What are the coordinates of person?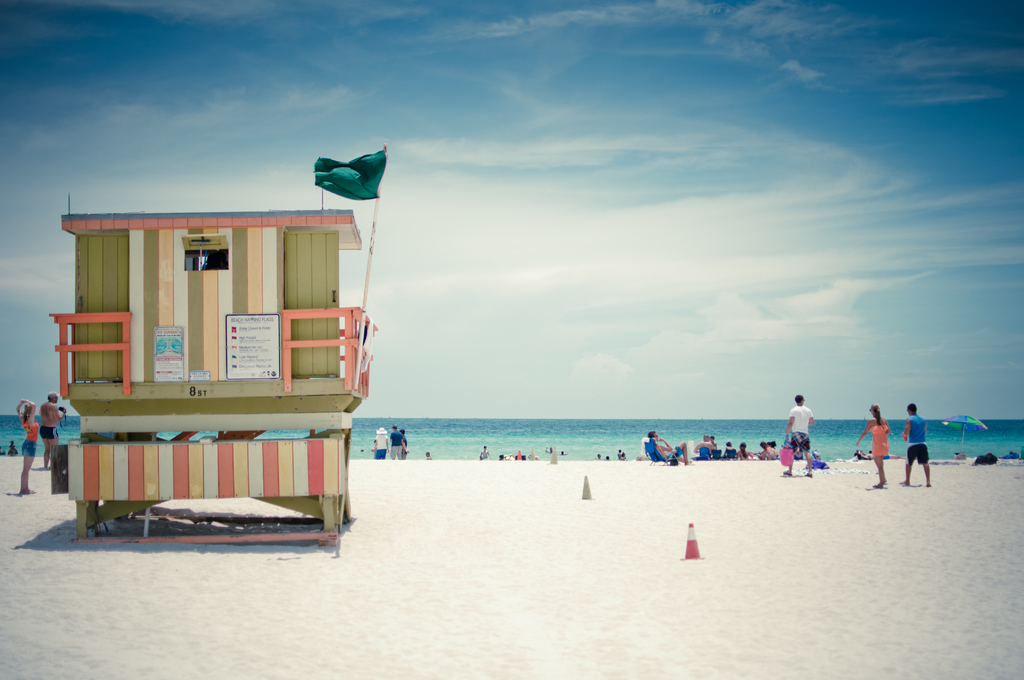
18,398,36,494.
